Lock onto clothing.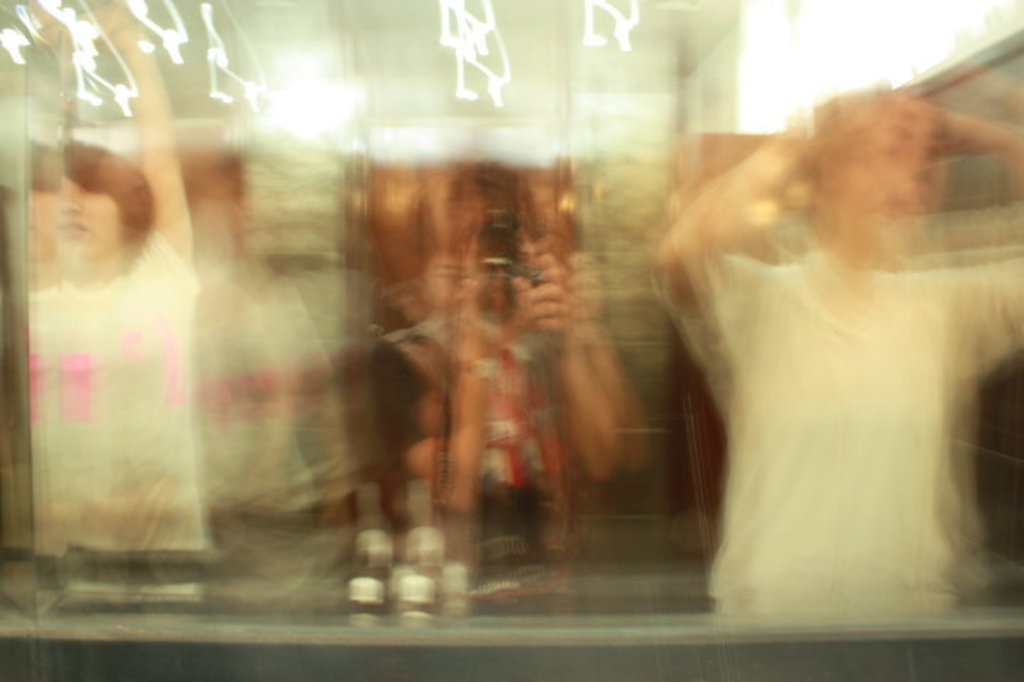
Locked: region(27, 231, 216, 567).
